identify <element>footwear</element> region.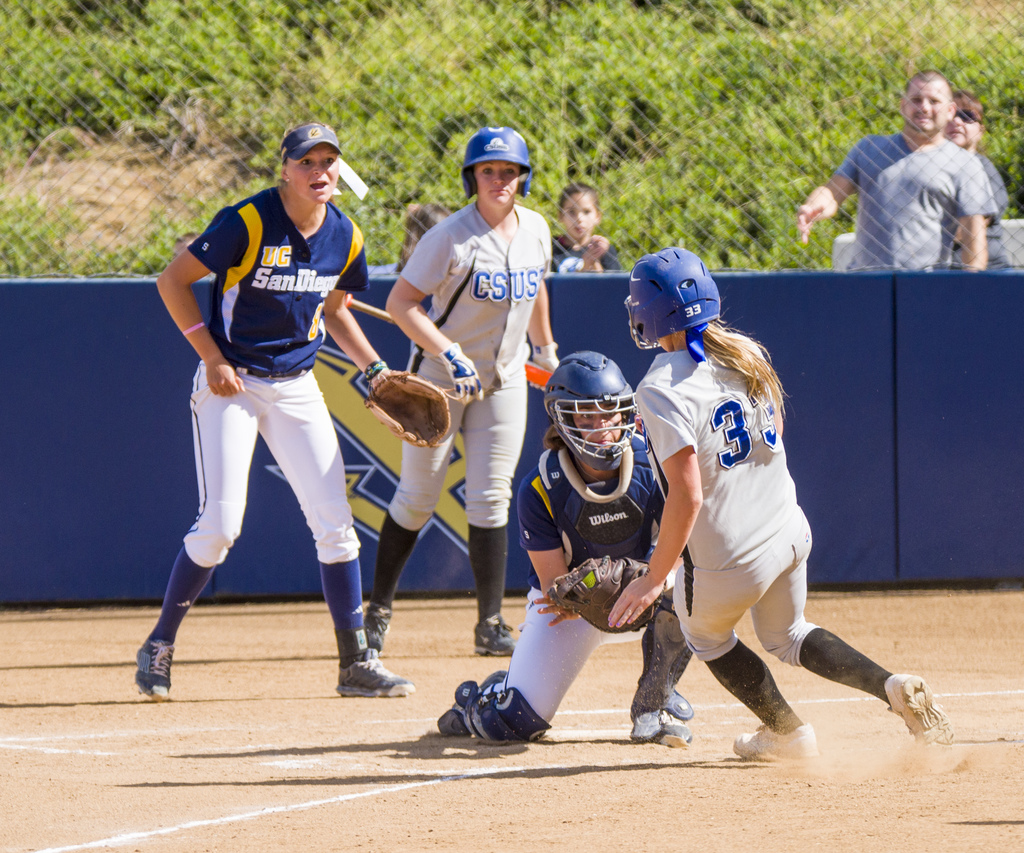
Region: 335, 650, 413, 698.
